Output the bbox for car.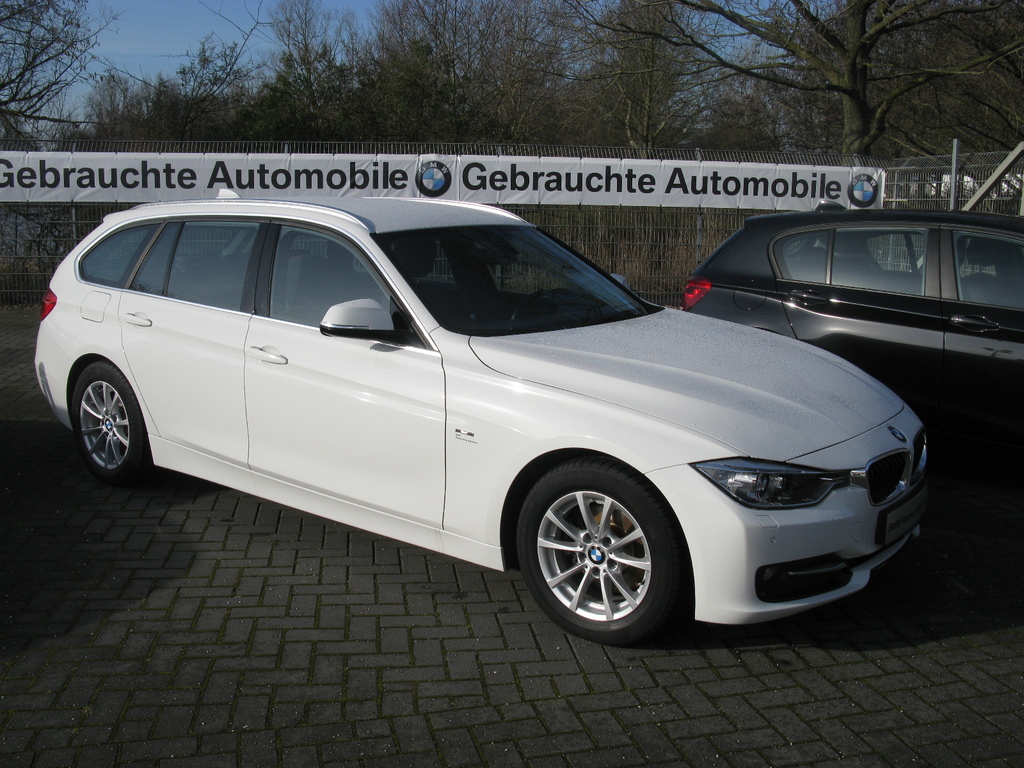
673/205/1023/445.
